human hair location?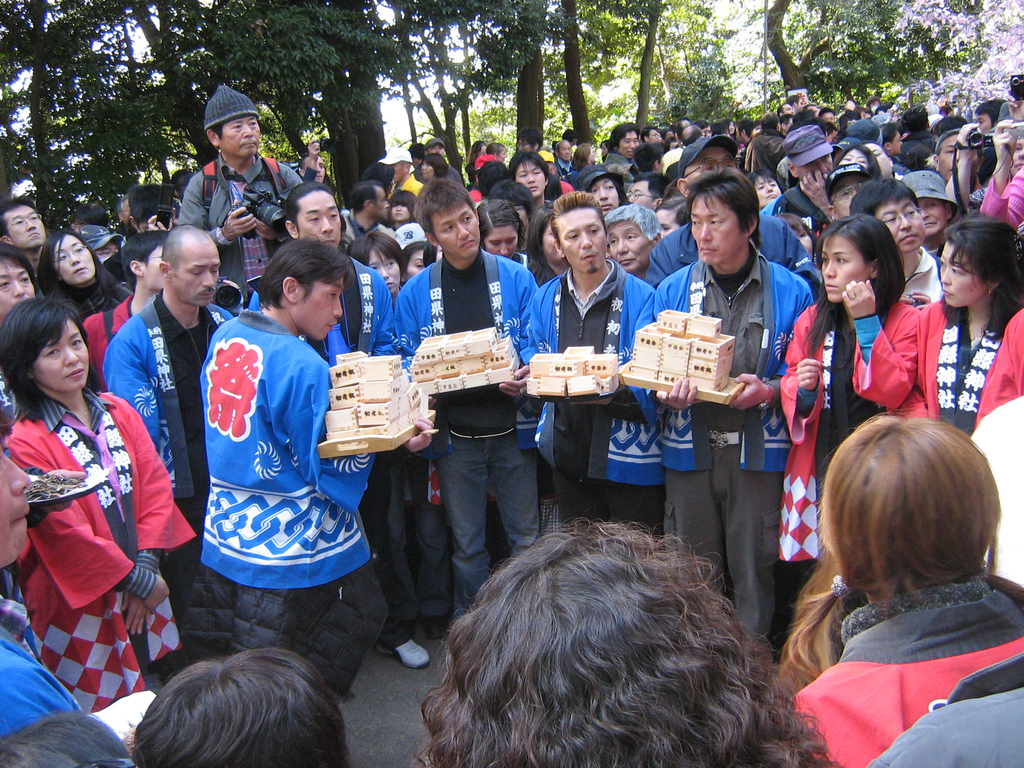
Rect(0, 295, 102, 423)
